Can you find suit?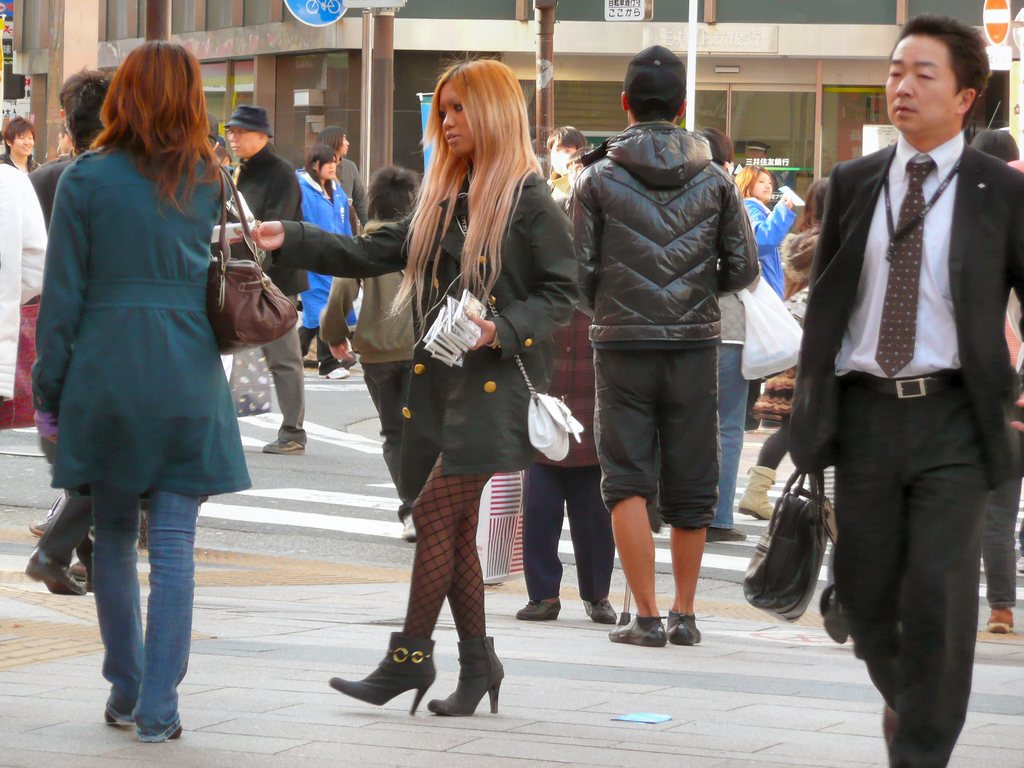
Yes, bounding box: x1=226 y1=143 x2=310 y2=447.
